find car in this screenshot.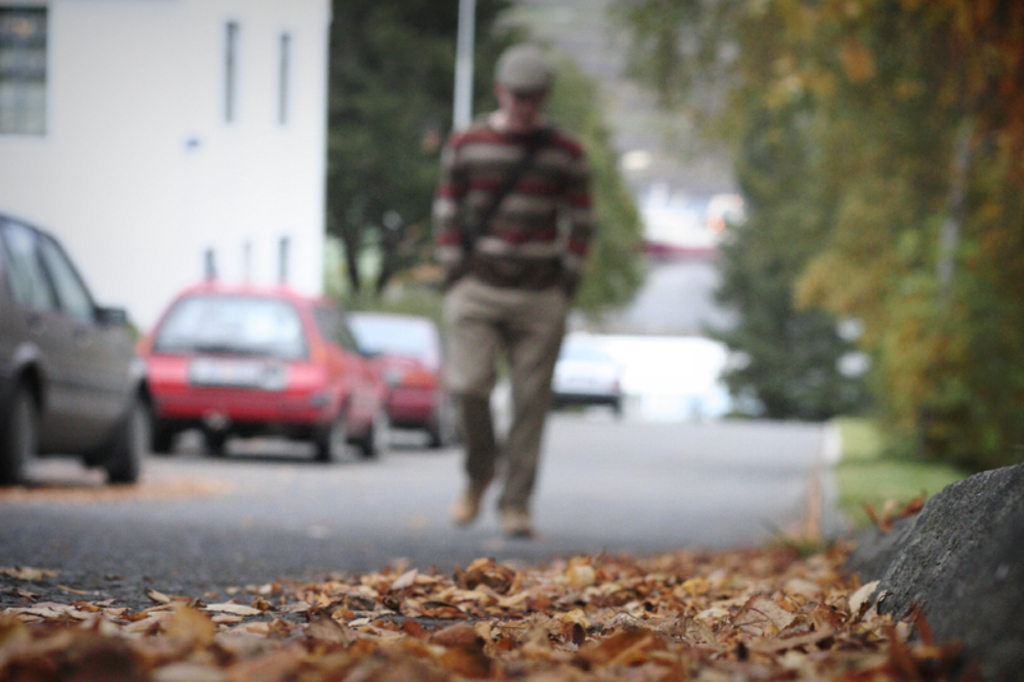
The bounding box for car is (left=539, top=344, right=623, bottom=407).
